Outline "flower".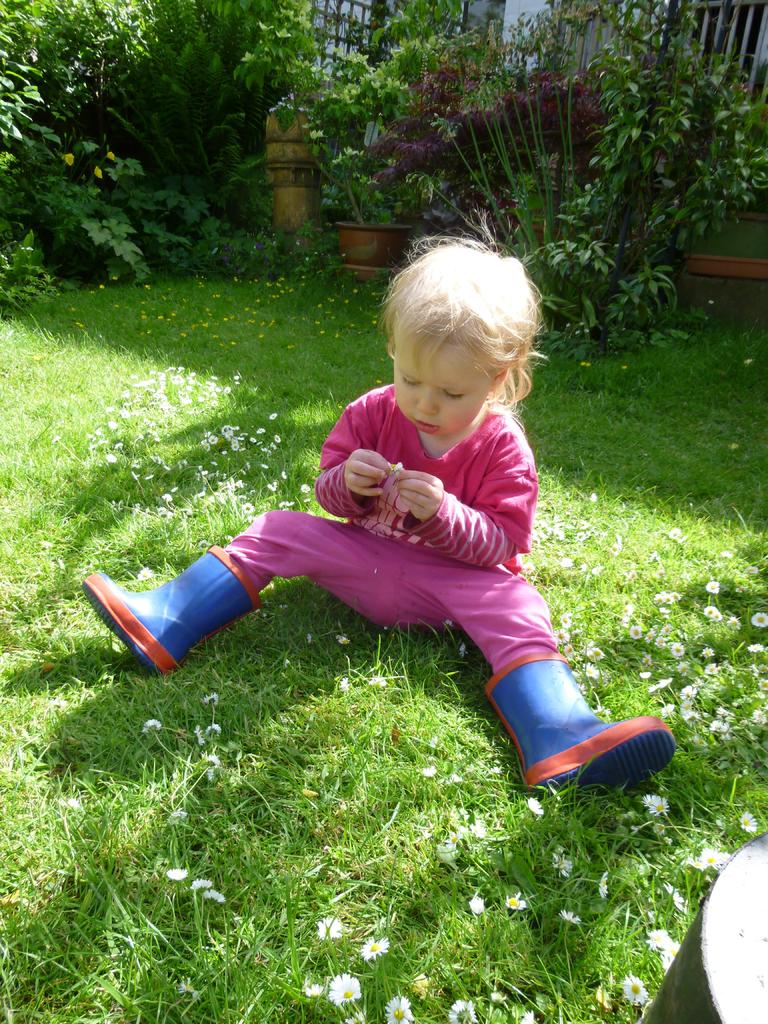
Outline: 207 687 219 706.
